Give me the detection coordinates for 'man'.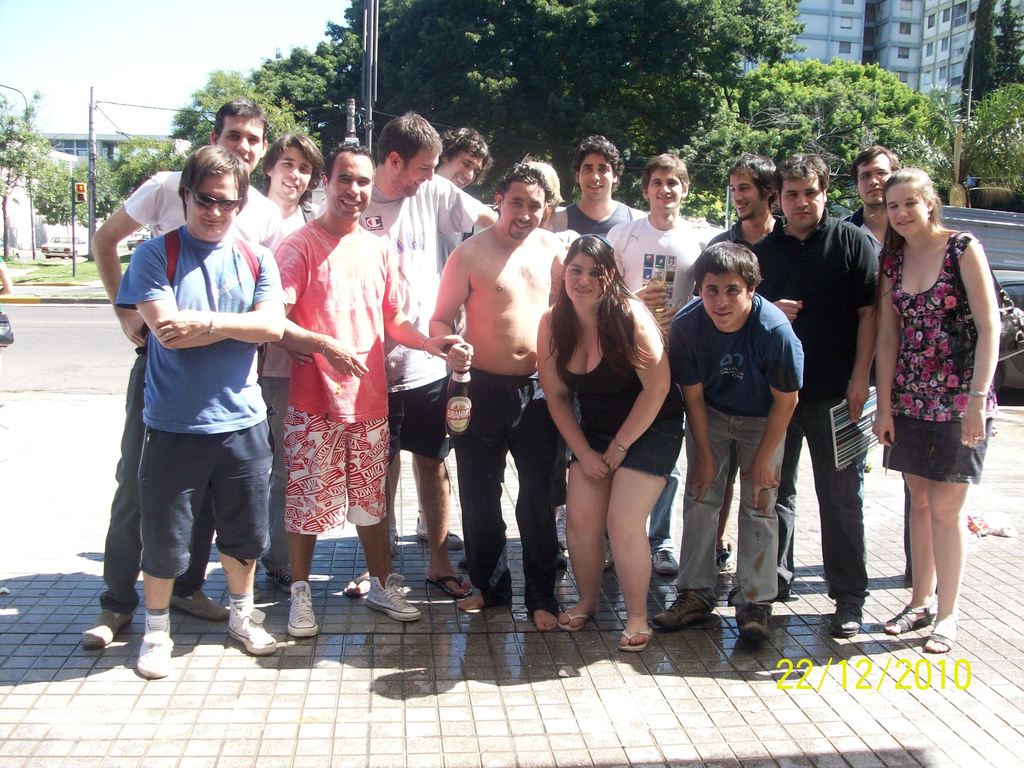
(x1=840, y1=139, x2=938, y2=595).
